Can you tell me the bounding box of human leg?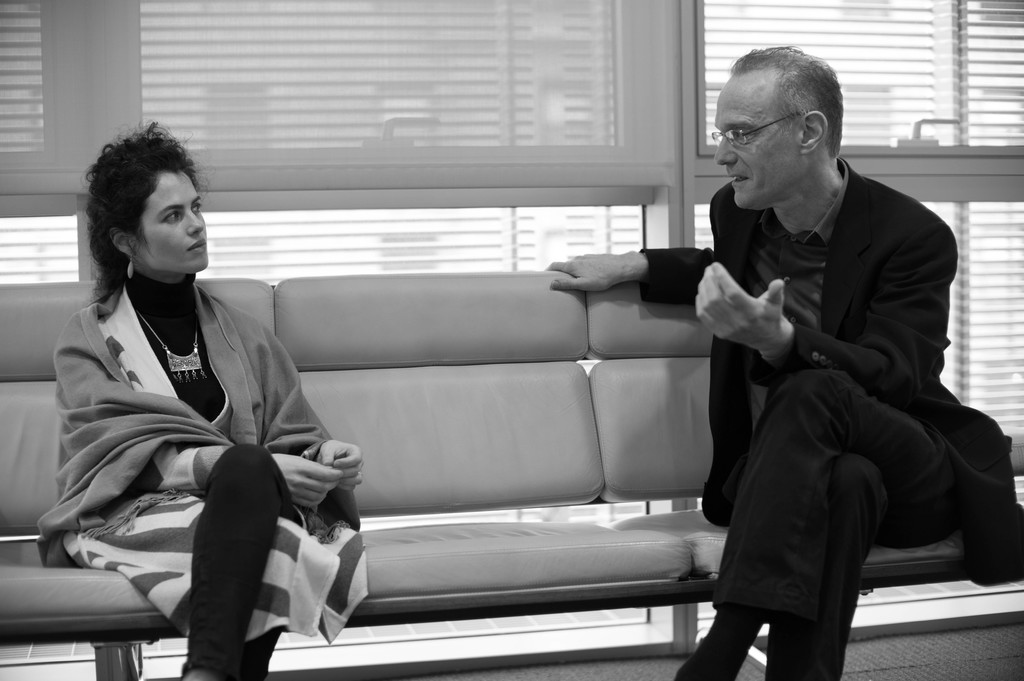
(673, 364, 943, 678).
